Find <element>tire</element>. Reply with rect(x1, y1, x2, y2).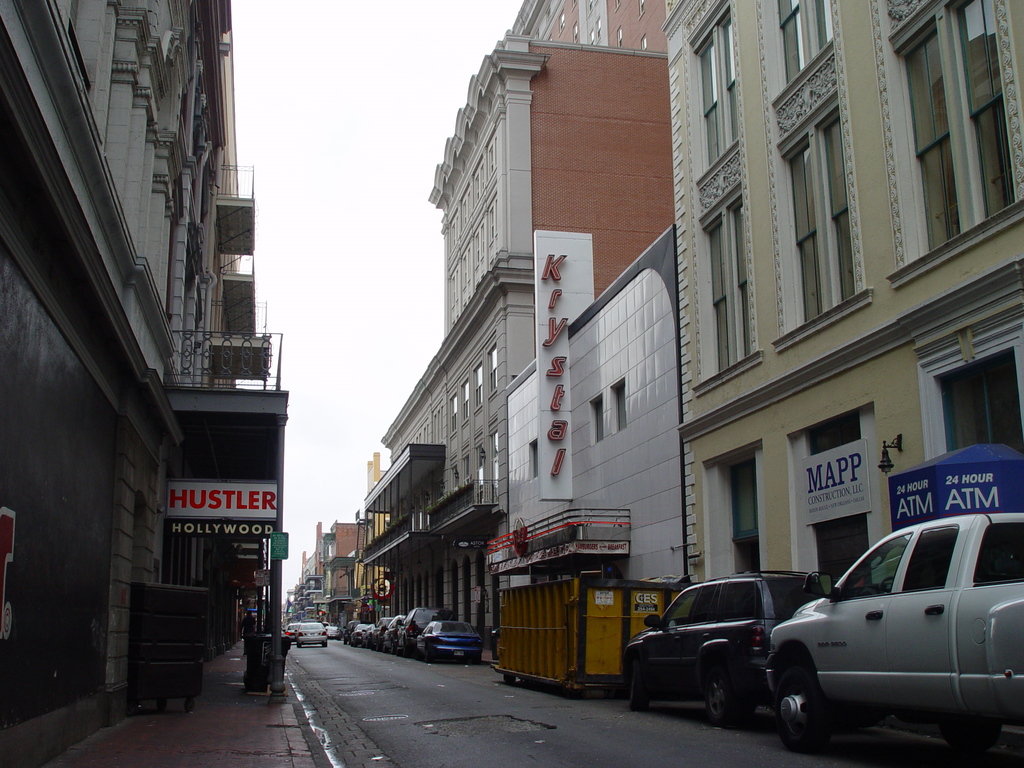
rect(342, 637, 351, 646).
